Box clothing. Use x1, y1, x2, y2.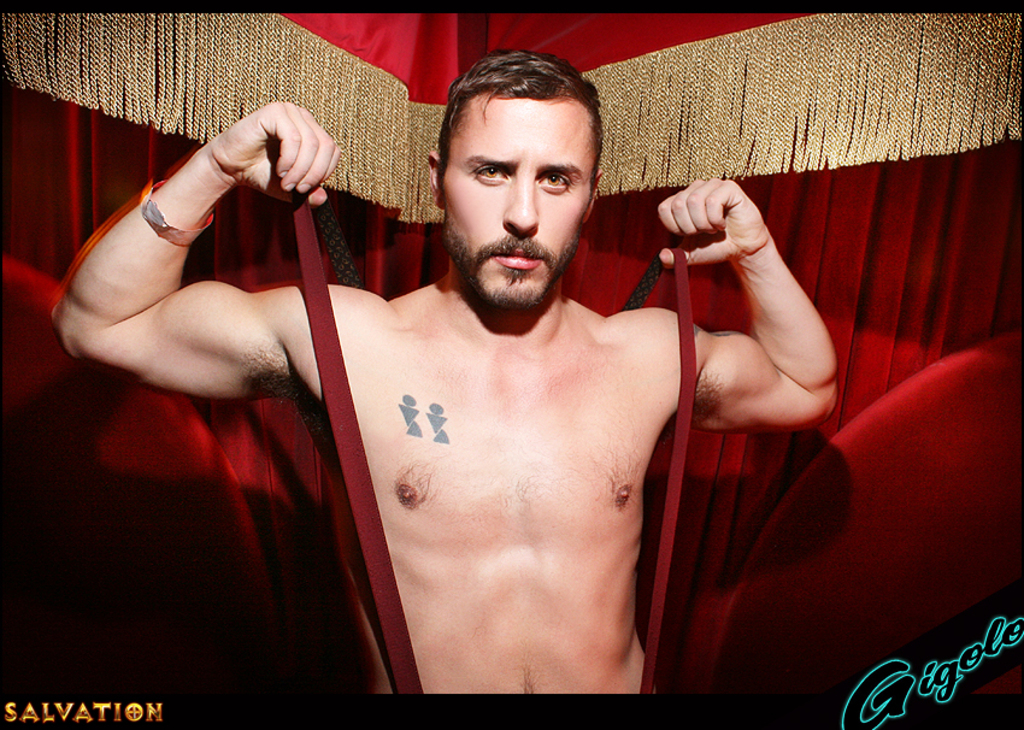
0, 11, 1023, 697.
